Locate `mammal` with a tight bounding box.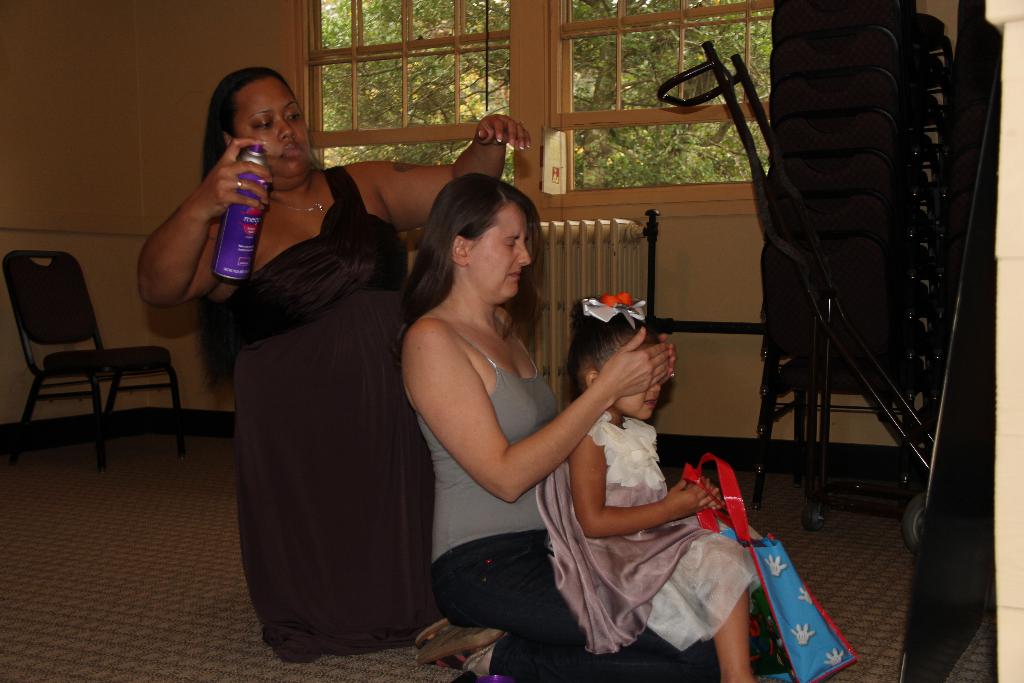
377,175,660,645.
